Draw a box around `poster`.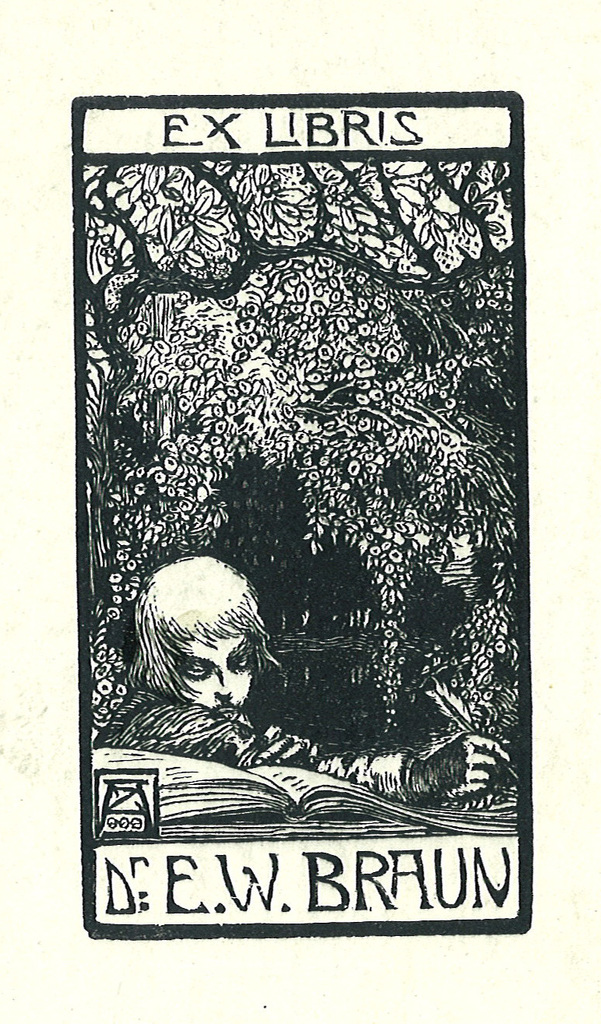
x1=0, y1=0, x2=600, y2=1023.
